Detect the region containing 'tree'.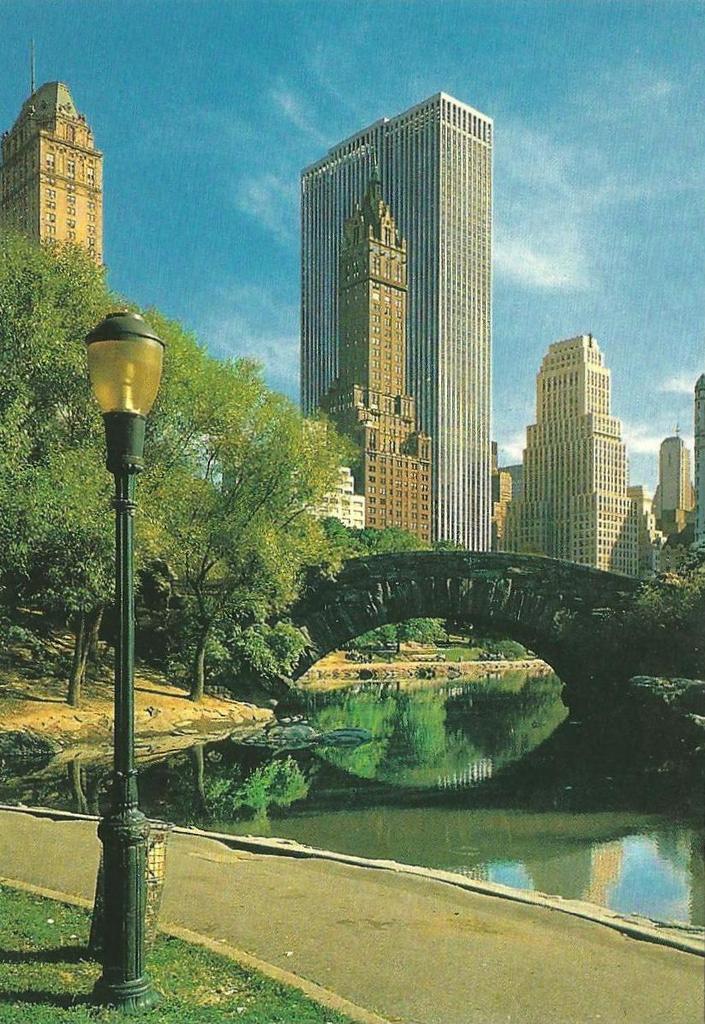
BBox(120, 284, 359, 735).
